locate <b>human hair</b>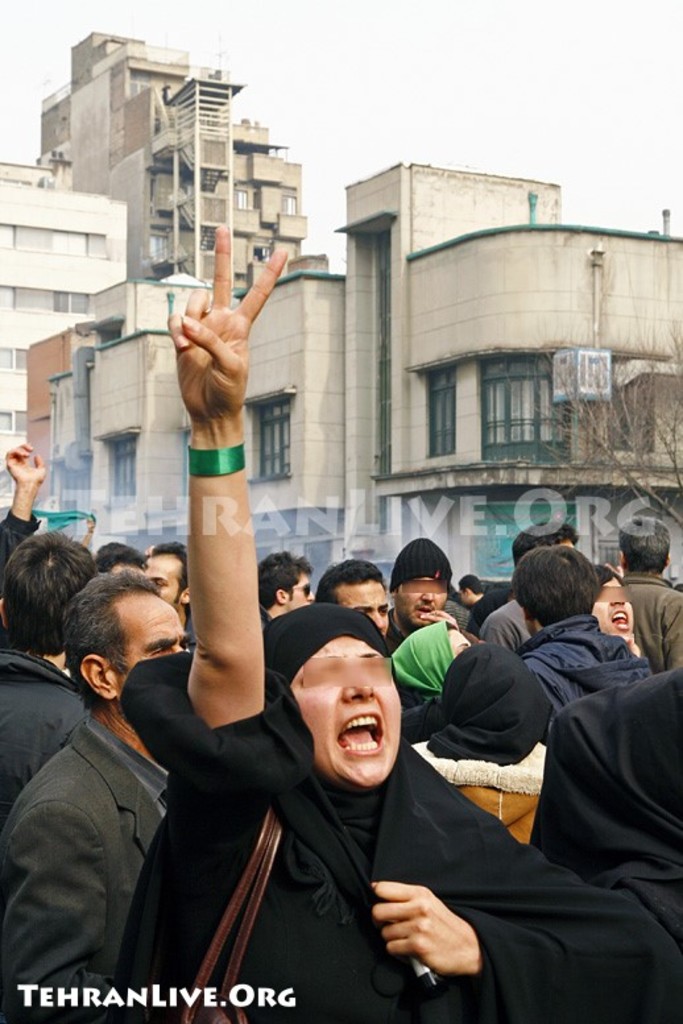
318, 551, 381, 610
